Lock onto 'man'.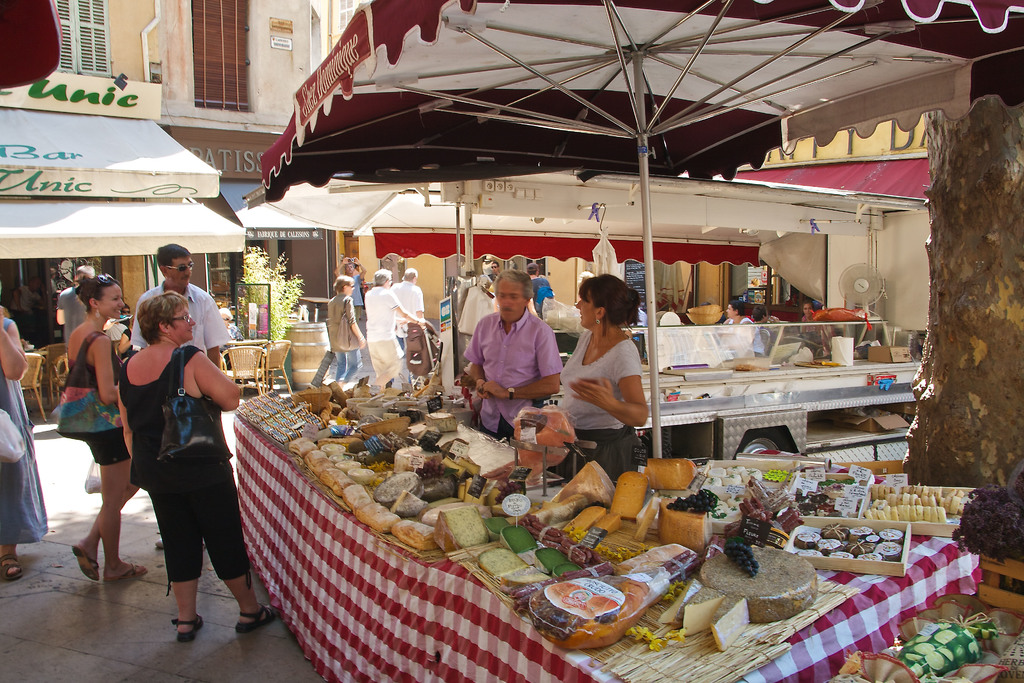
Locked: 751,302,786,330.
